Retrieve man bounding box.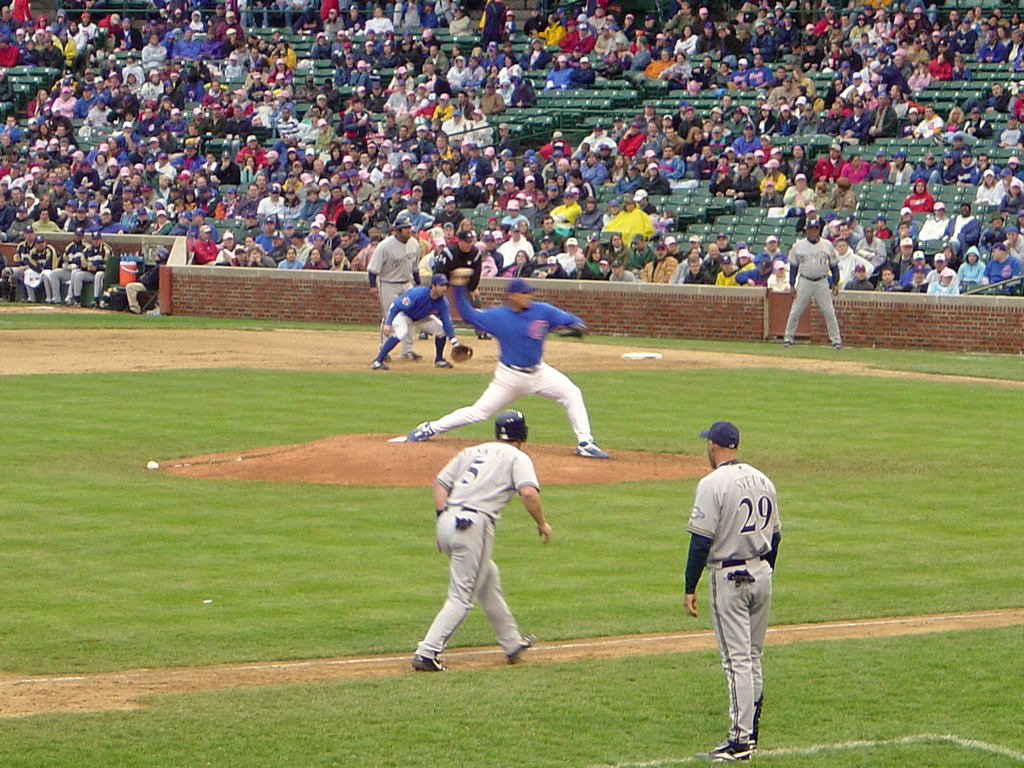
Bounding box: region(362, 216, 422, 346).
